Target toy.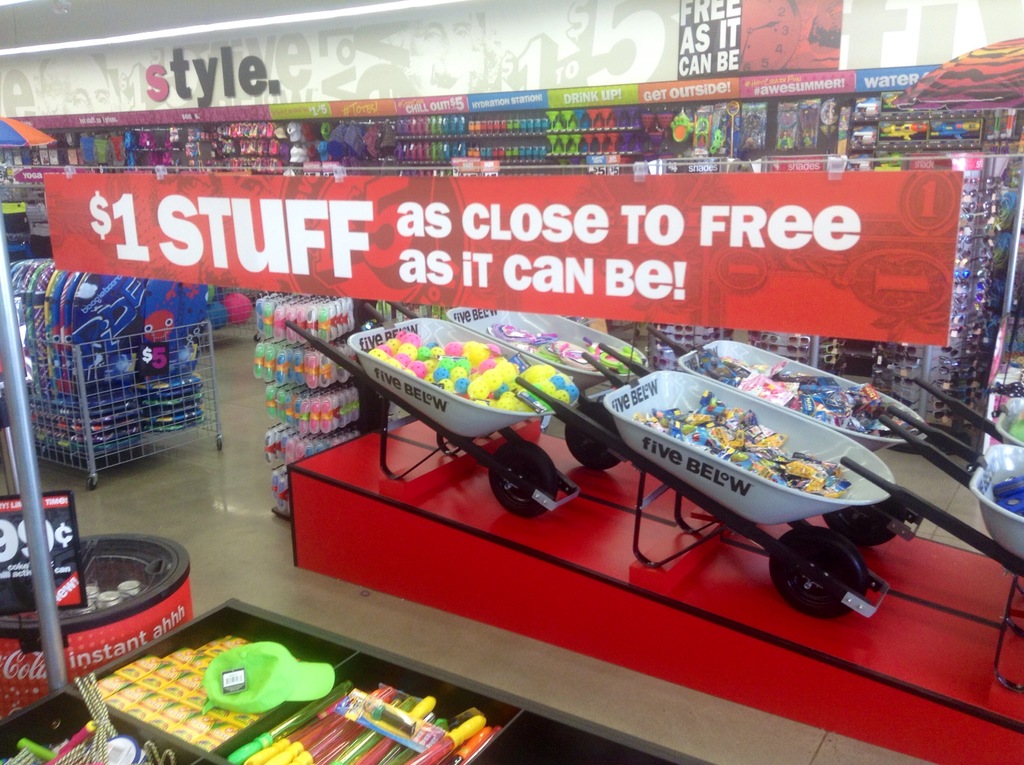
Target region: [372, 718, 451, 764].
